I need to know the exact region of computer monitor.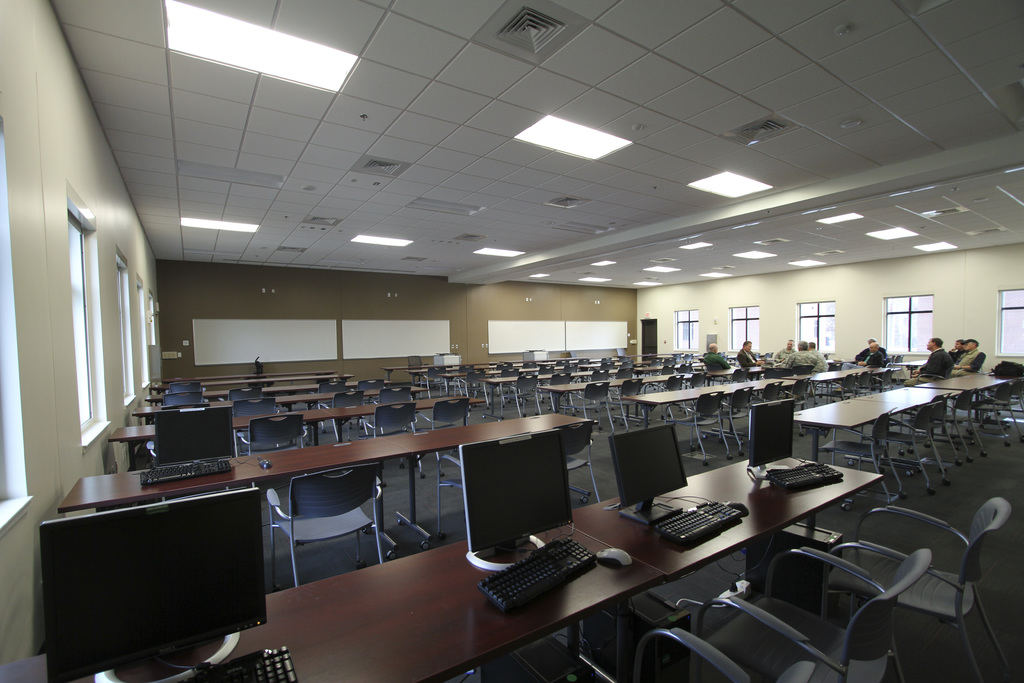
Region: {"x1": 35, "y1": 488, "x2": 269, "y2": 682}.
